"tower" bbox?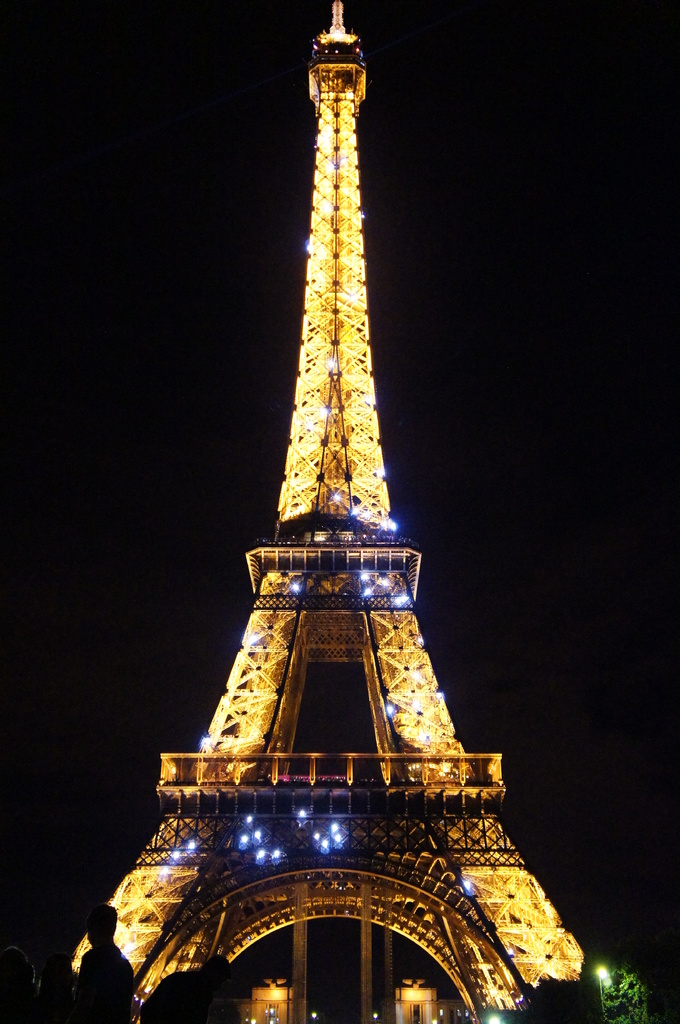
l=68, t=0, r=594, b=1023
